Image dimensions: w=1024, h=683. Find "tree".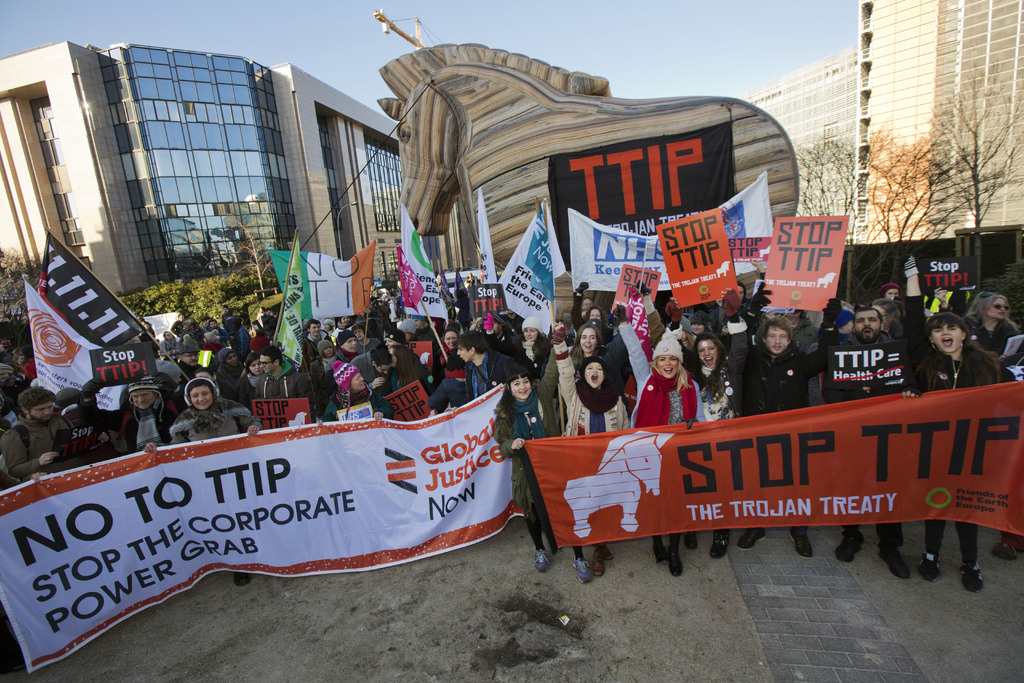
x1=0 y1=248 x2=43 y2=327.
